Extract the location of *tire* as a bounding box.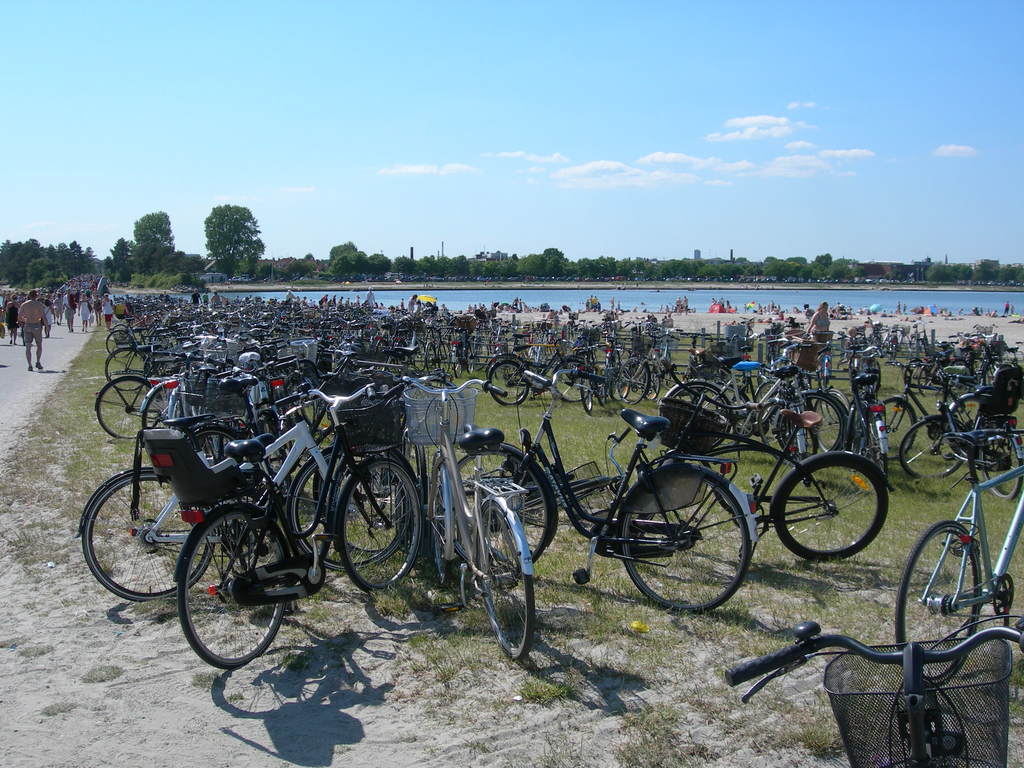
rect(614, 361, 652, 404).
